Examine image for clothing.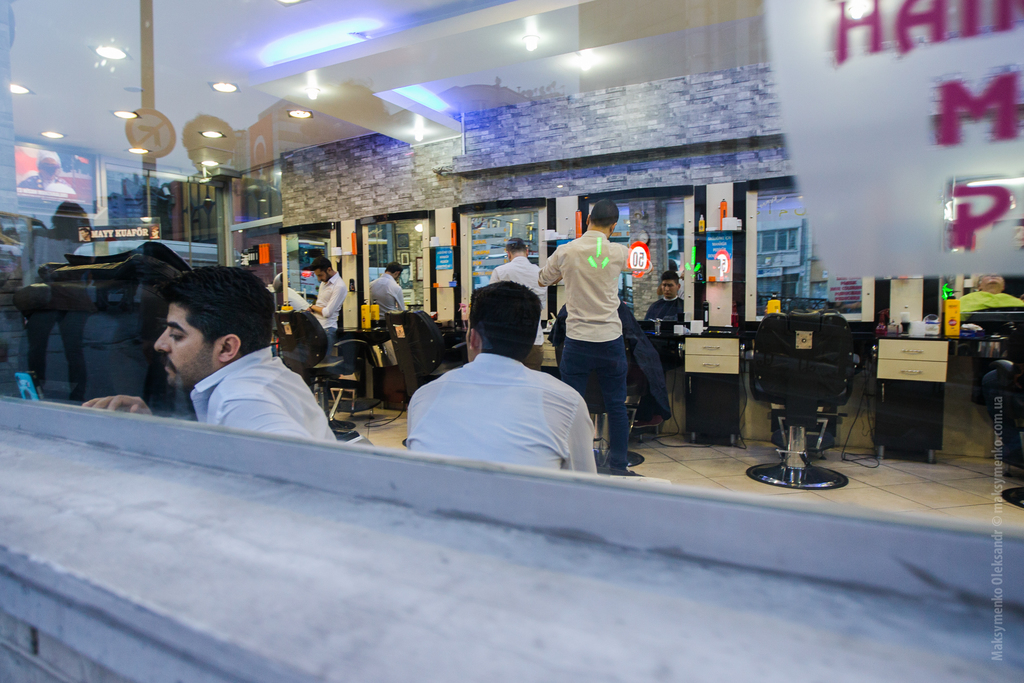
Examination result: [x1=191, y1=347, x2=353, y2=440].
